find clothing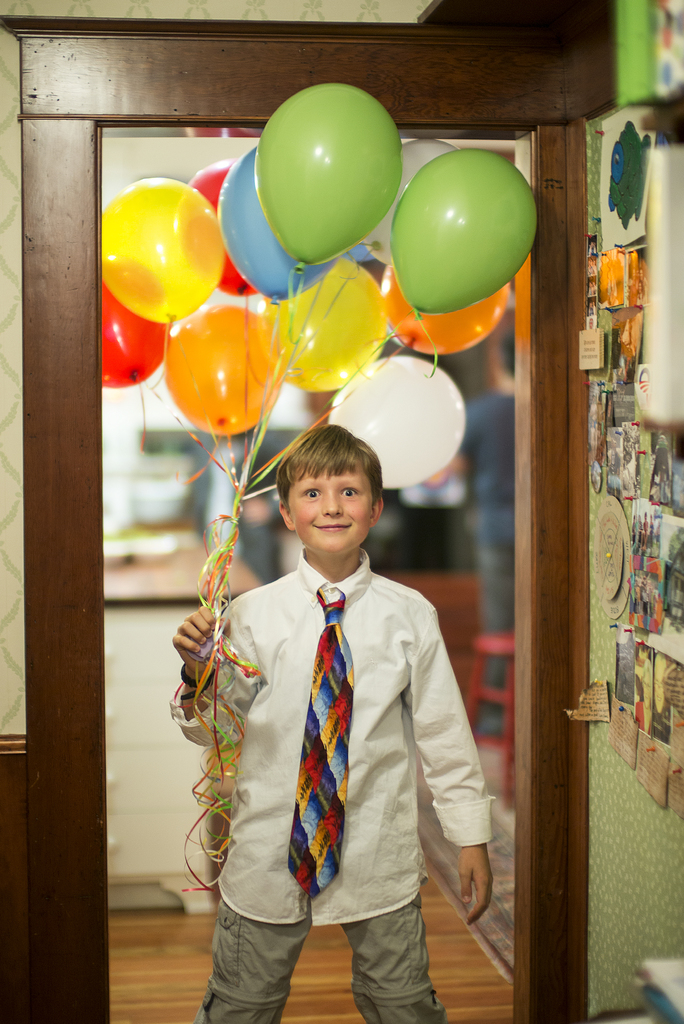
[636,698,653,735]
